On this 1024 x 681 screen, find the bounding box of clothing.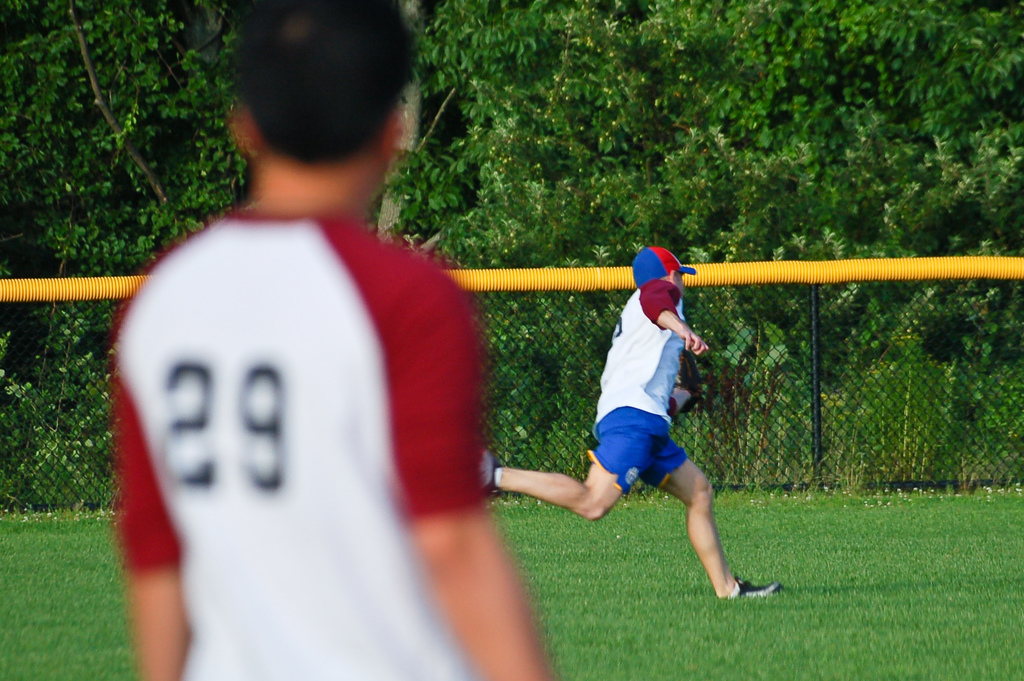
Bounding box: rect(582, 272, 686, 495).
